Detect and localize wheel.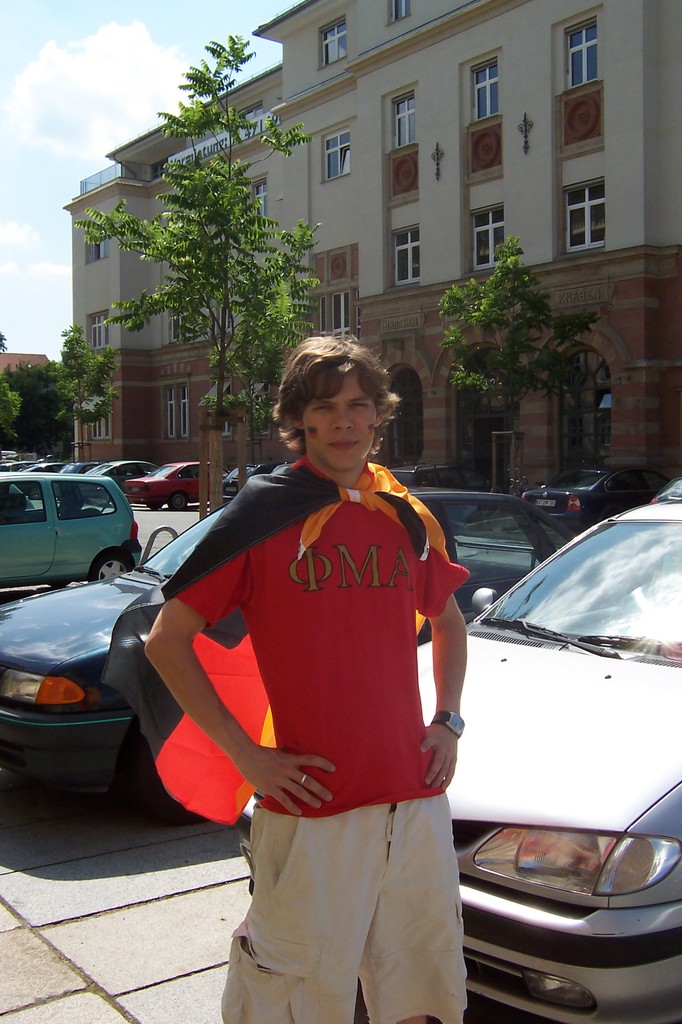
Localized at detection(169, 489, 184, 510).
